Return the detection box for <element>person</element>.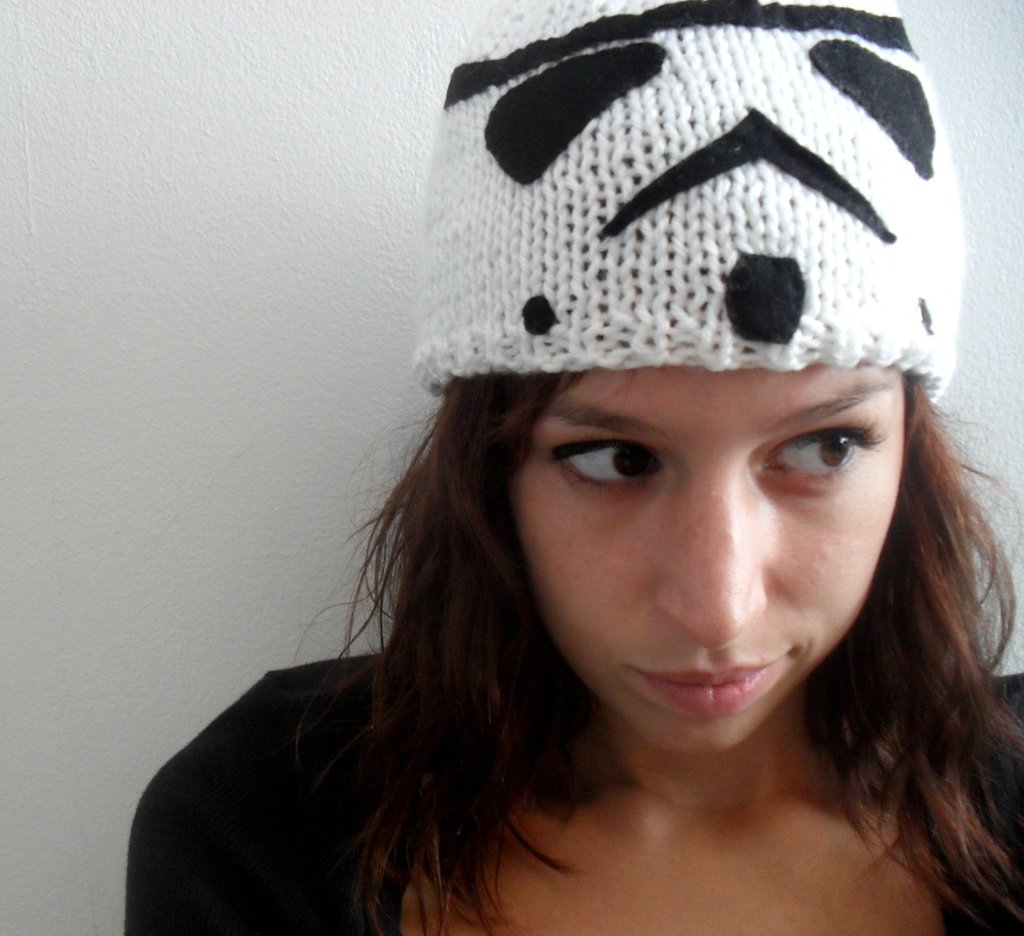
bbox=[125, 0, 1023, 935].
